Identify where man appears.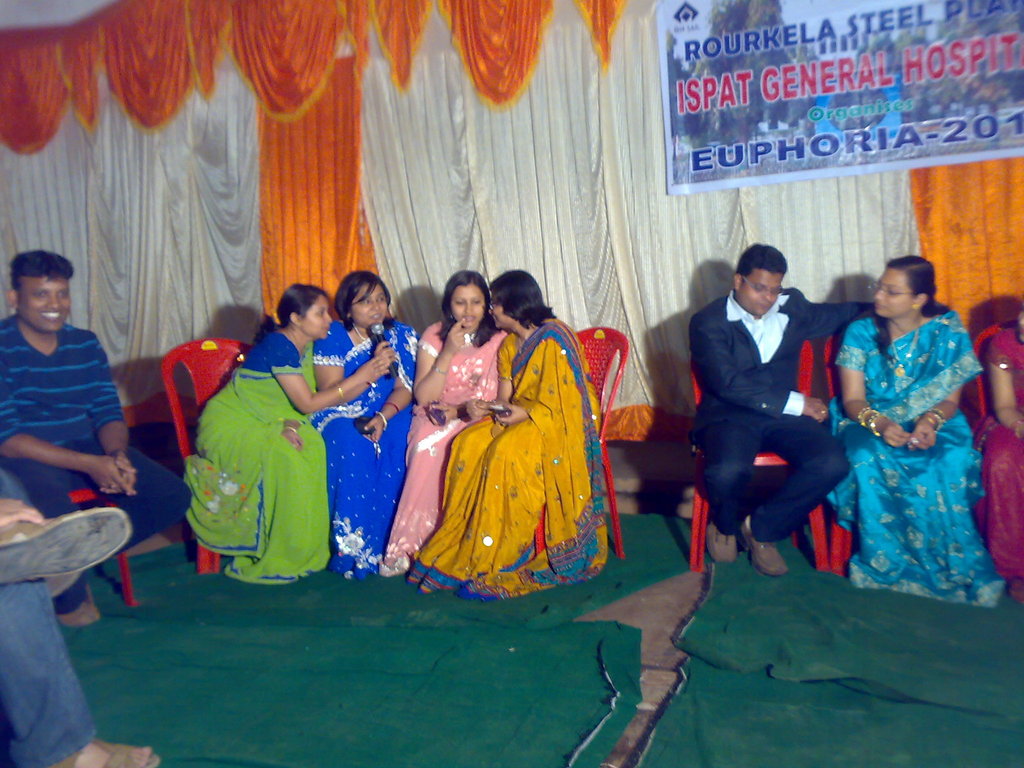
Appears at Rect(0, 503, 163, 767).
